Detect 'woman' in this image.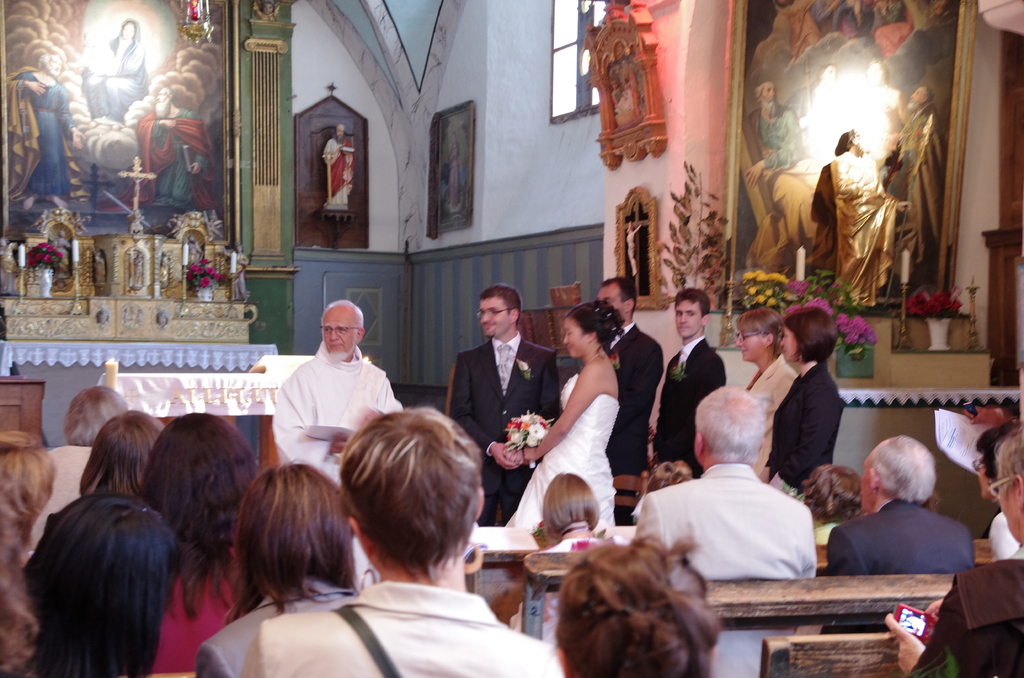
Detection: box=[765, 302, 846, 501].
